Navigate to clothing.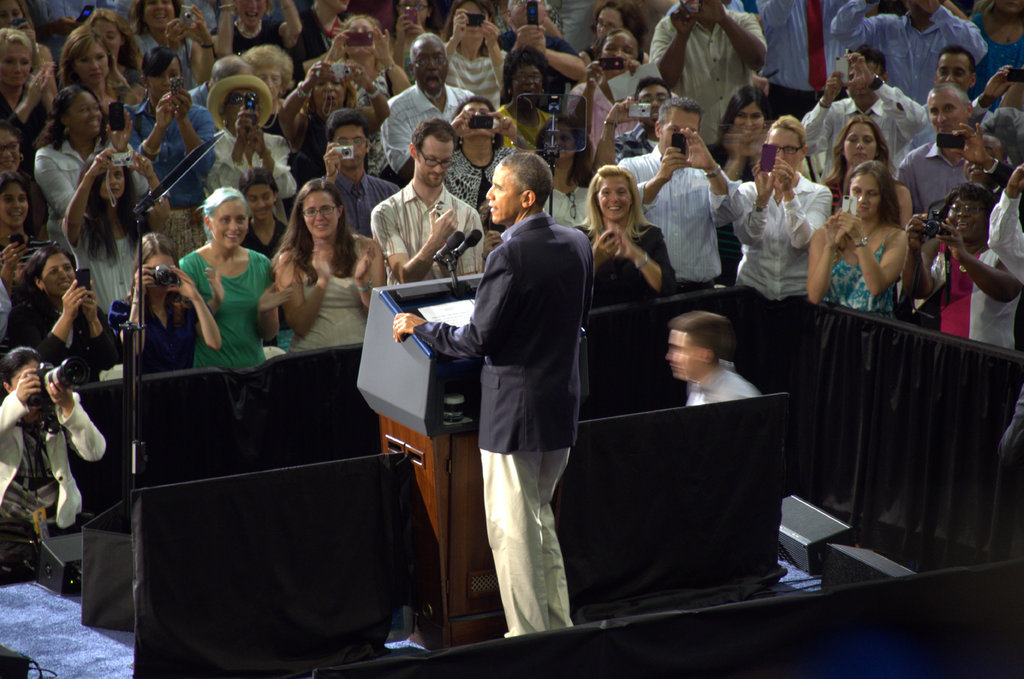
Navigation target: 377, 165, 490, 283.
